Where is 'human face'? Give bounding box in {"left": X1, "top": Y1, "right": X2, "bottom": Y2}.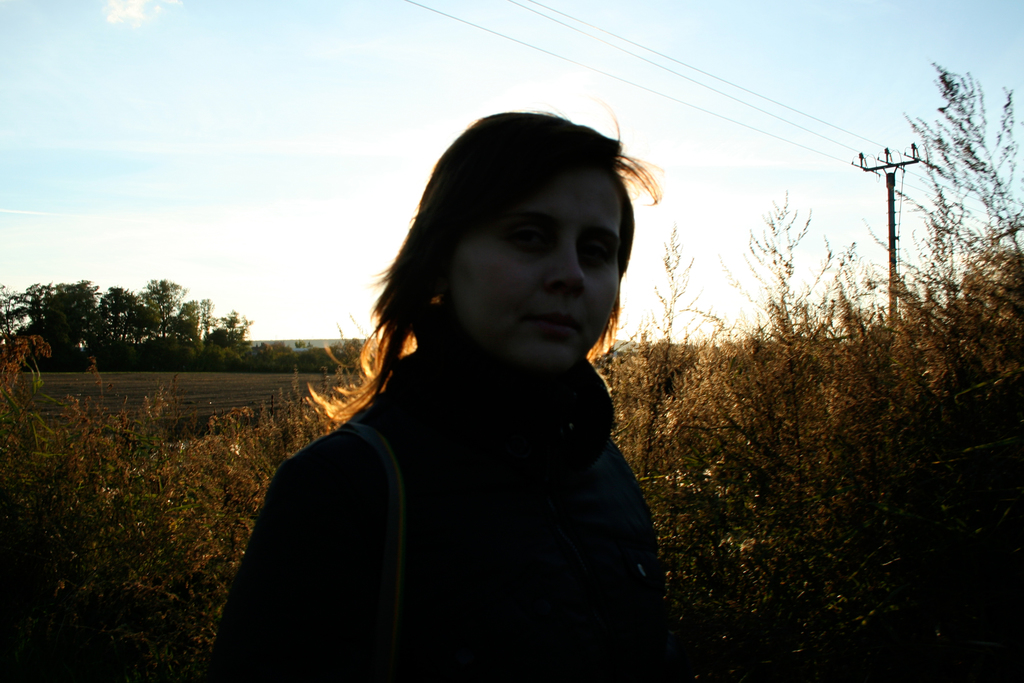
{"left": 436, "top": 157, "right": 625, "bottom": 382}.
